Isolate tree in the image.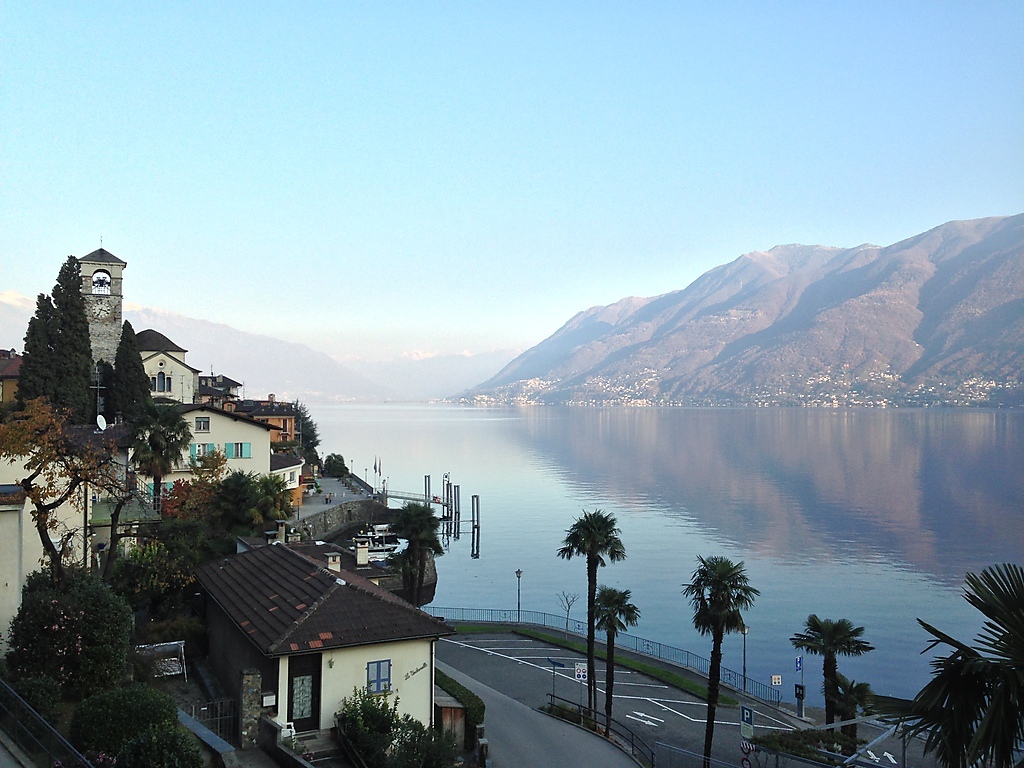
Isolated region: left=828, top=672, right=876, bottom=754.
